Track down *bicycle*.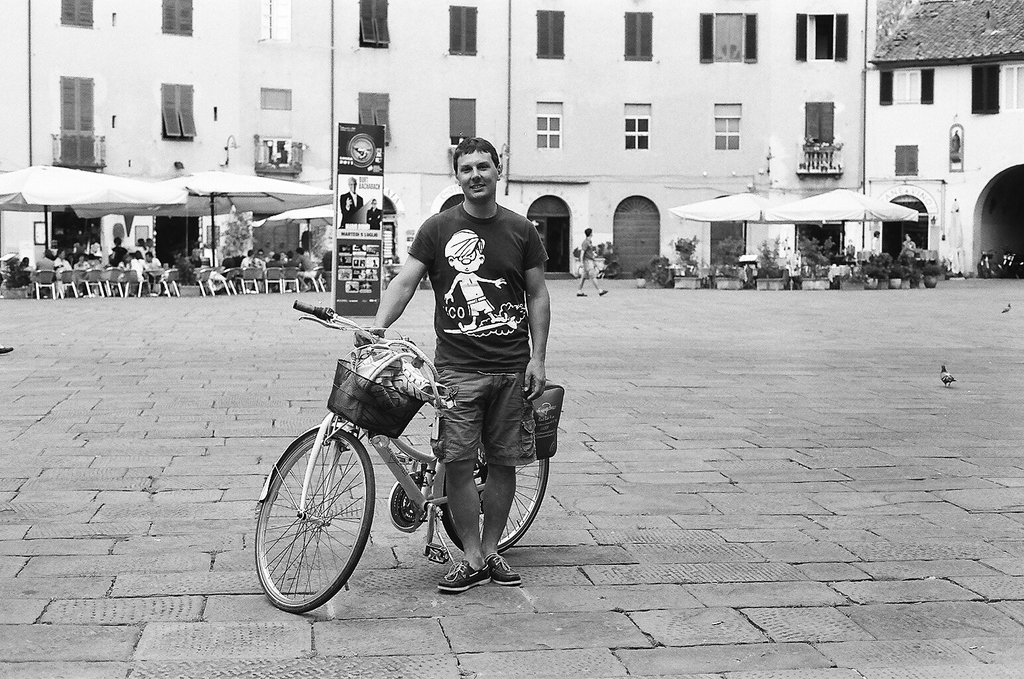
Tracked to BBox(997, 249, 1013, 275).
